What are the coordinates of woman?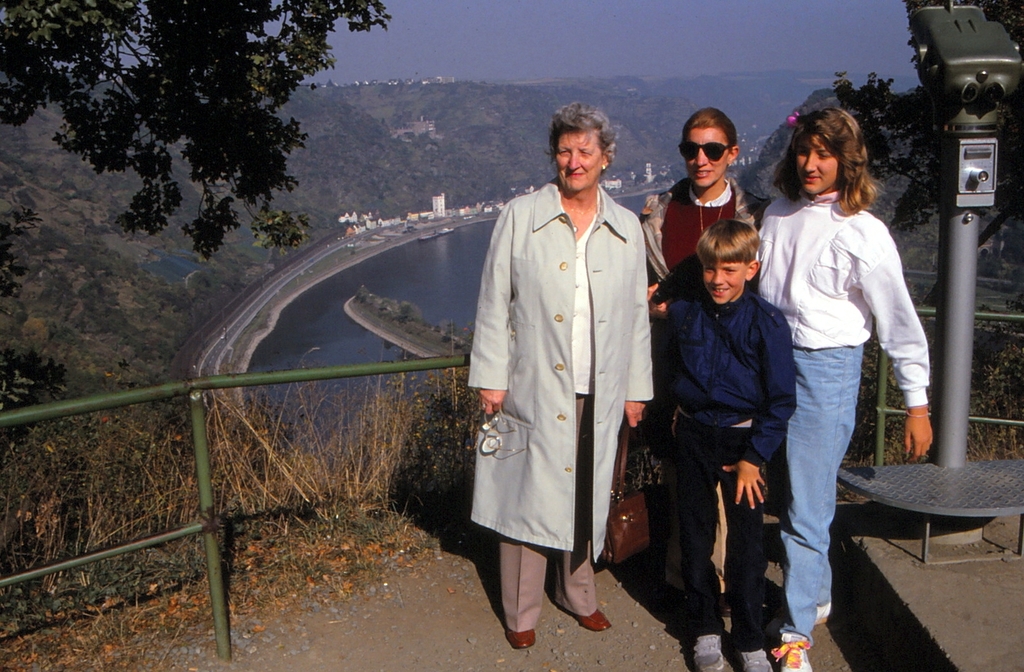
{"x1": 644, "y1": 106, "x2": 770, "y2": 622}.
